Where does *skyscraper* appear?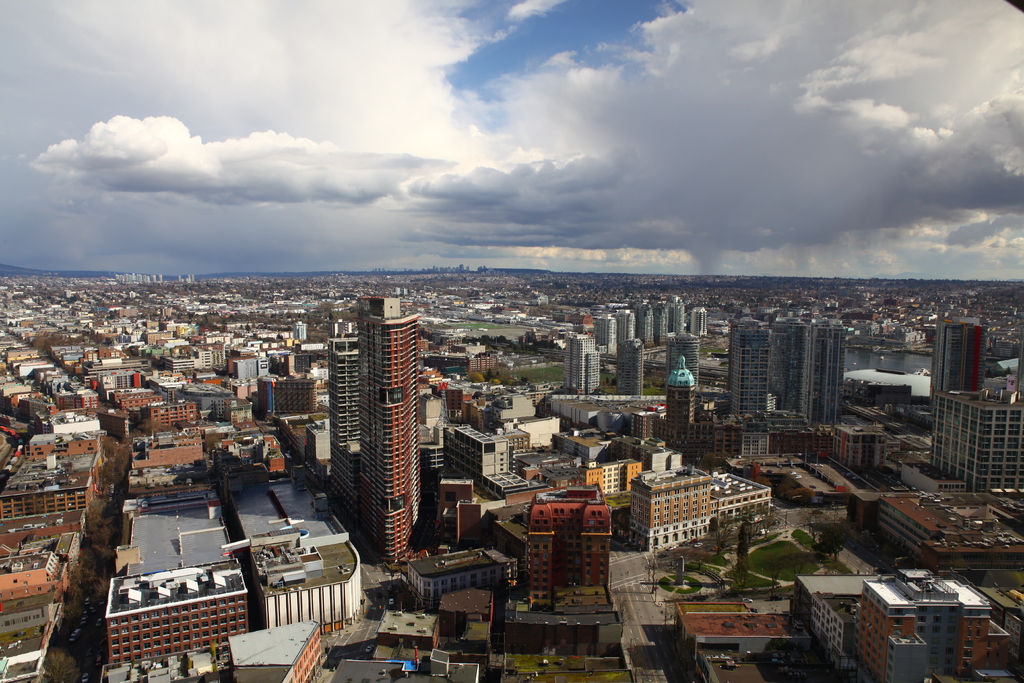
Appears at BBox(687, 308, 708, 336).
